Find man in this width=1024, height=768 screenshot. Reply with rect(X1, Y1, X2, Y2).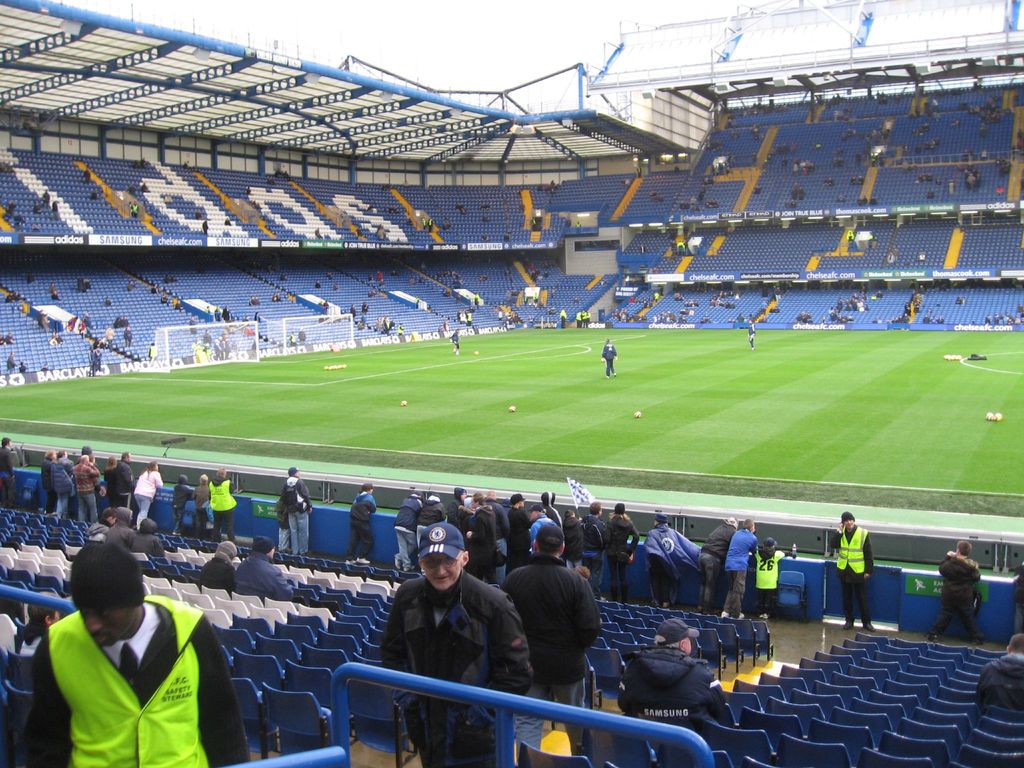
rect(208, 463, 236, 539).
